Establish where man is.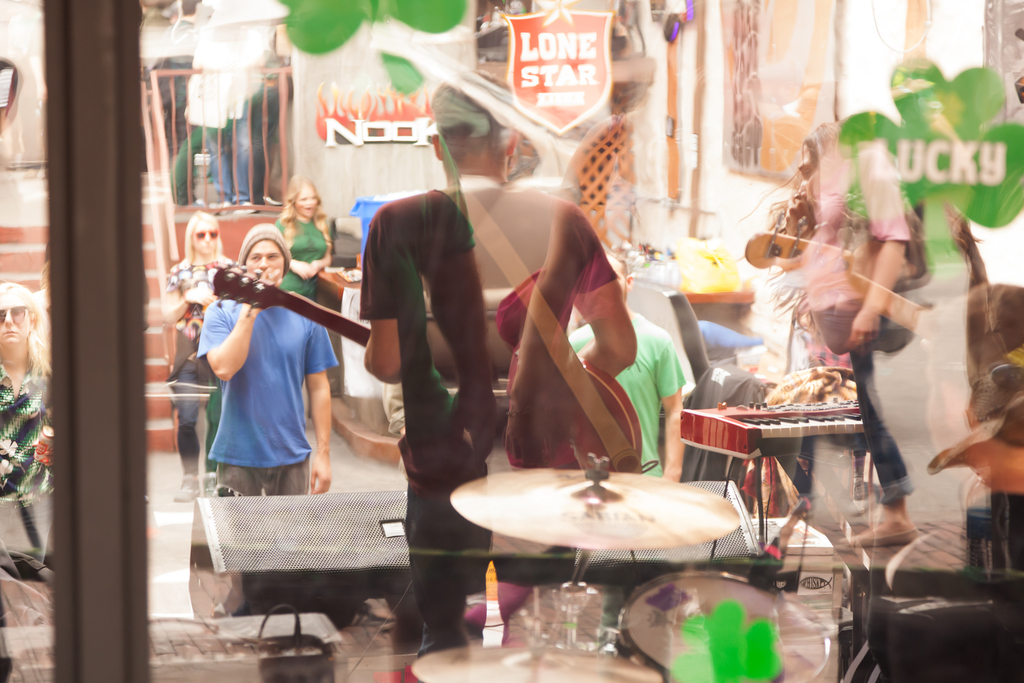
Established at 207/222/335/502.
